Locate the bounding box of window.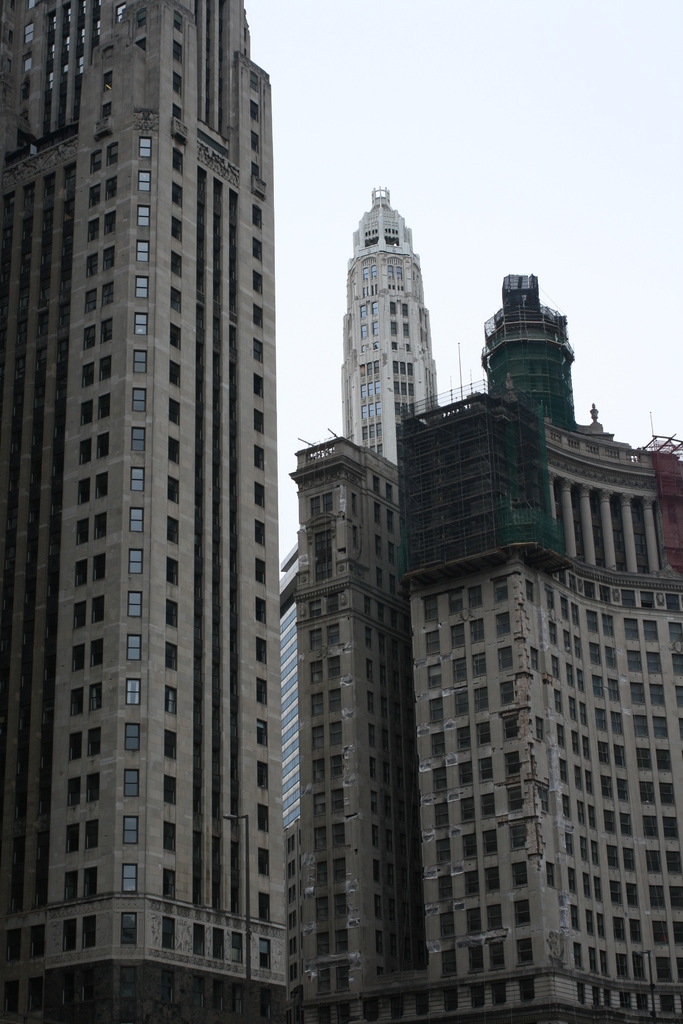
Bounding box: crop(504, 749, 520, 779).
